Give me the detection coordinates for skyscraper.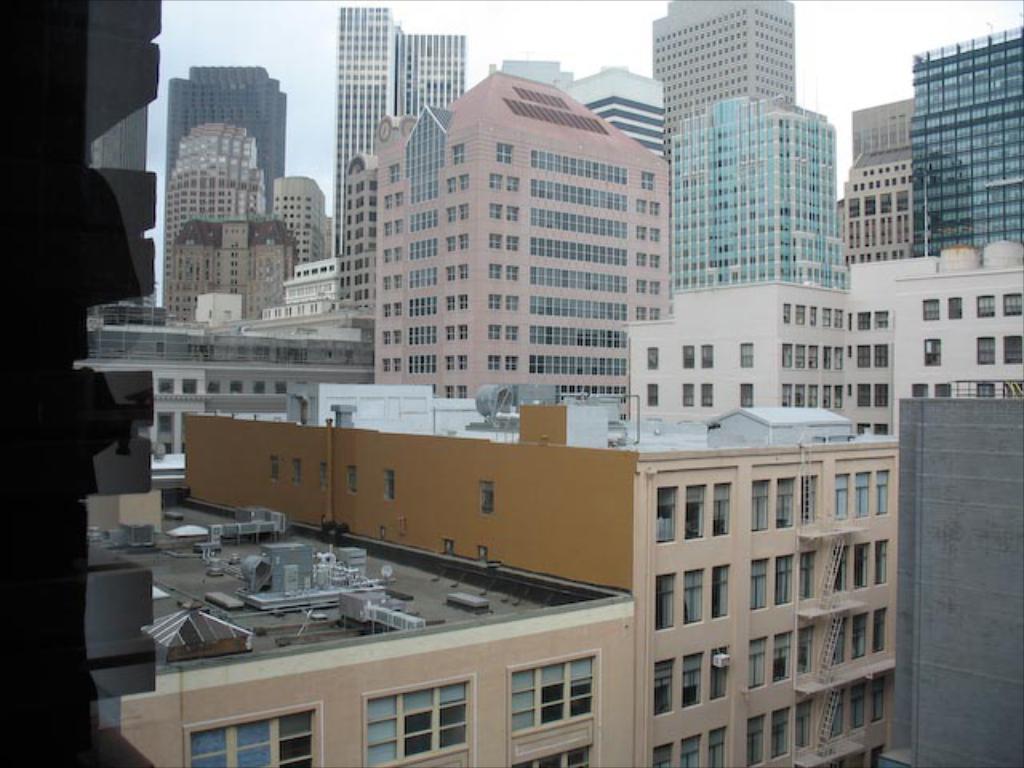
163, 51, 283, 227.
